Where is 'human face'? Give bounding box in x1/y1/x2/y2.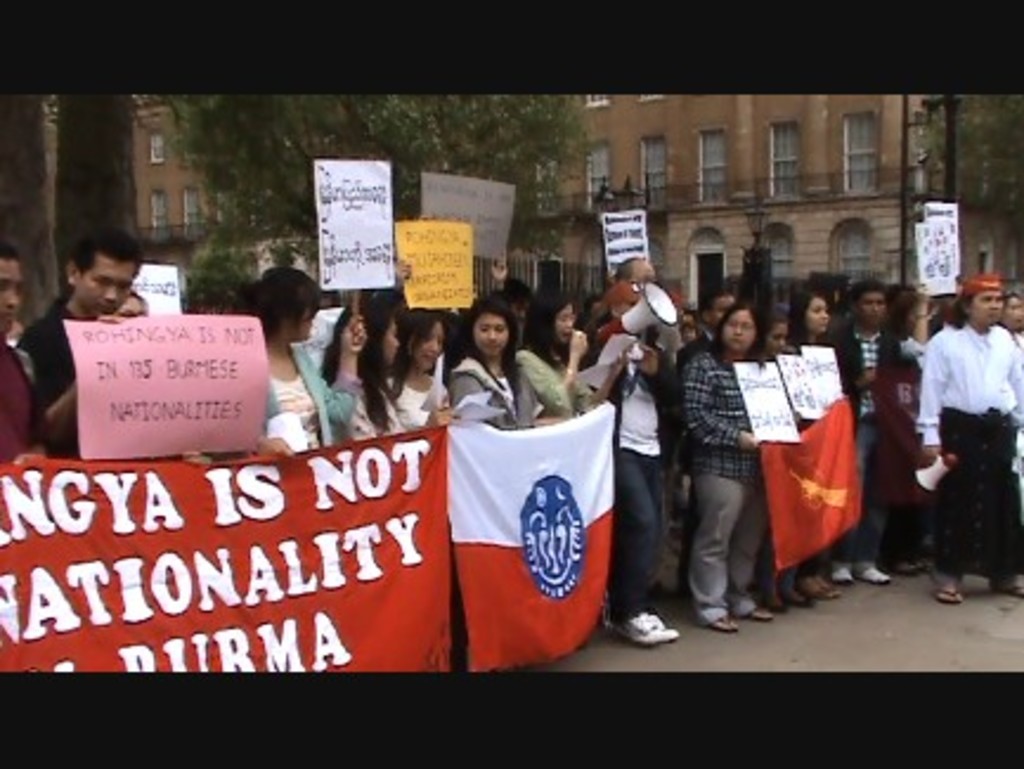
475/315/508/357.
